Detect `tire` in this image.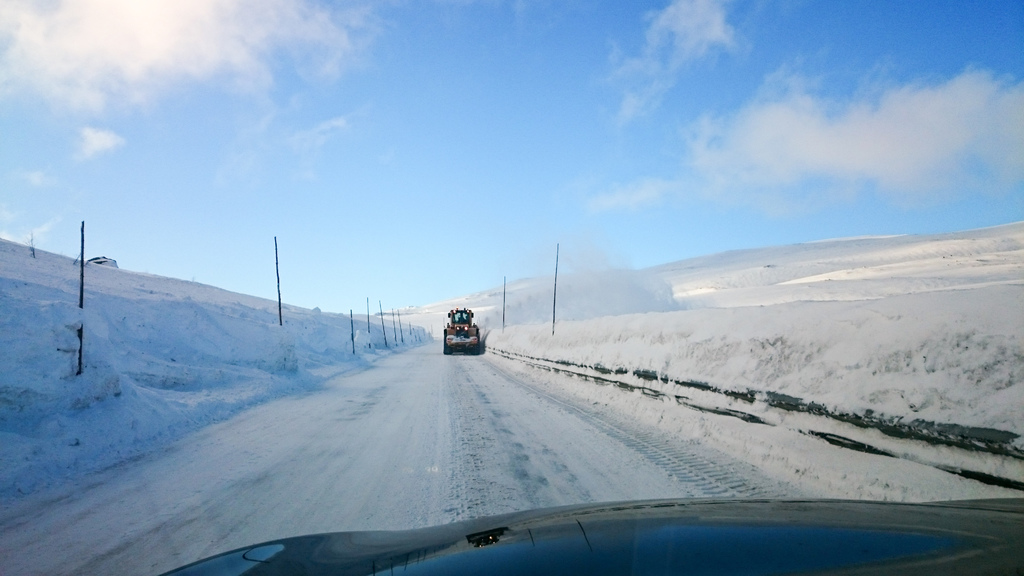
Detection: x1=468 y1=334 x2=481 y2=352.
